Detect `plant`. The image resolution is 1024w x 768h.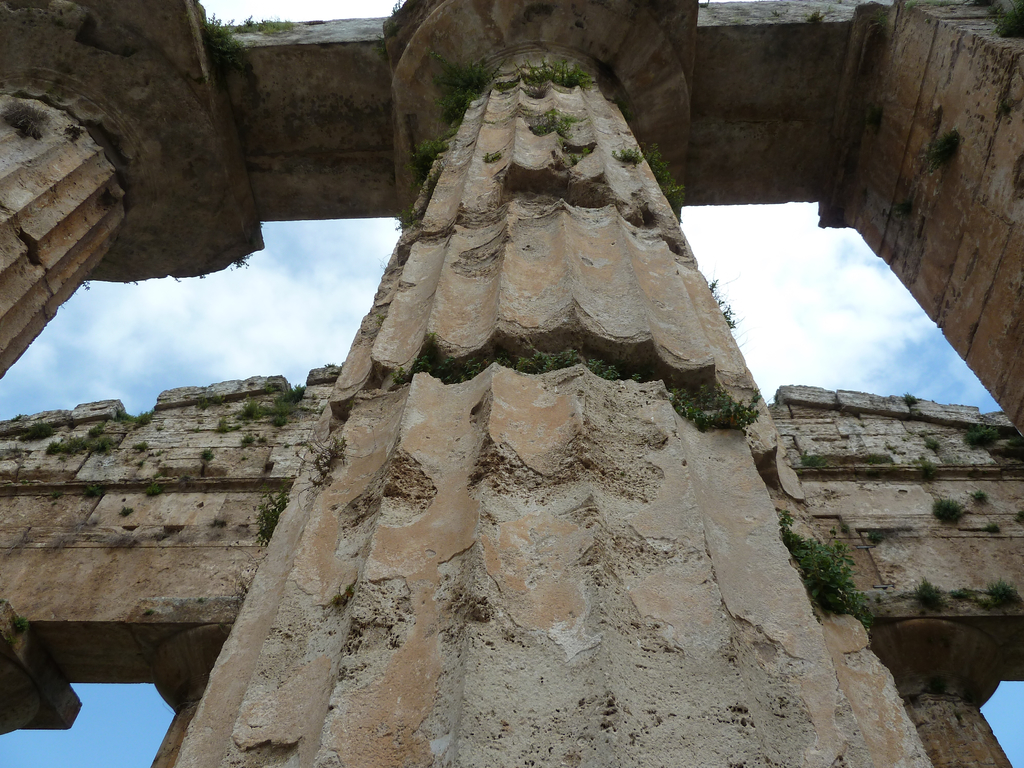
Rect(213, 419, 233, 431).
